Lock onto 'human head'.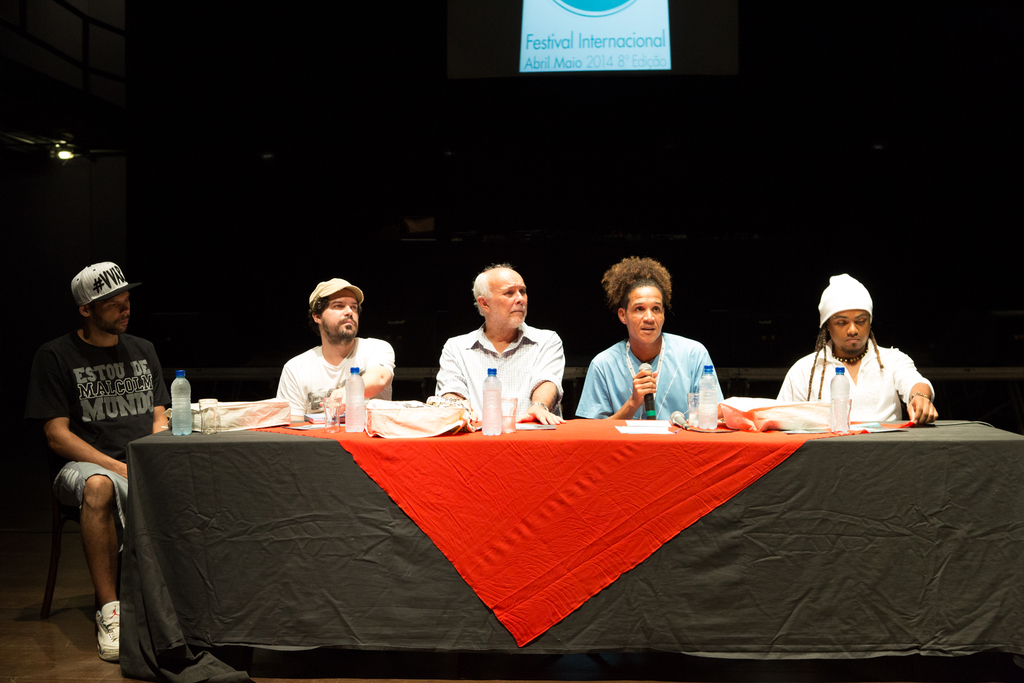
Locked: bbox=[308, 276, 357, 342].
